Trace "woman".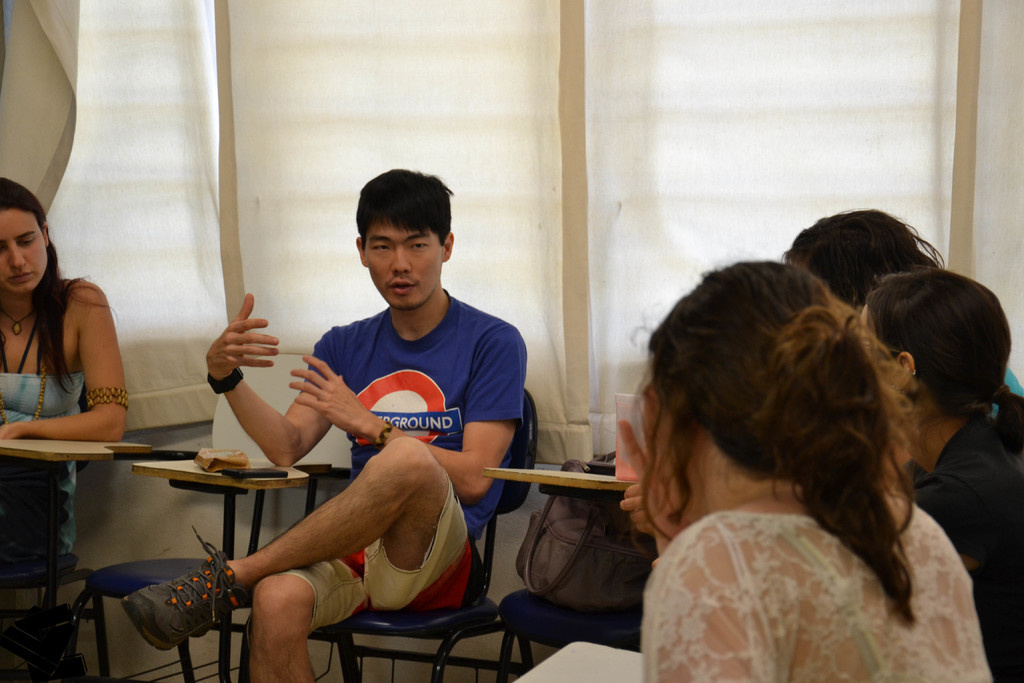
Traced to {"left": 0, "top": 174, "right": 125, "bottom": 568}.
